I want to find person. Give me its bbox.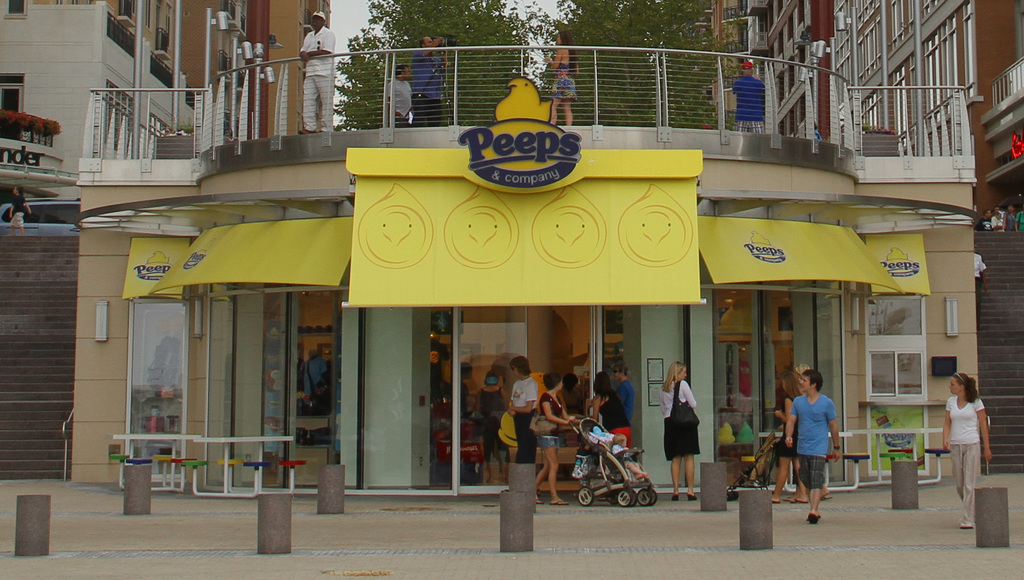
589 374 639 479.
